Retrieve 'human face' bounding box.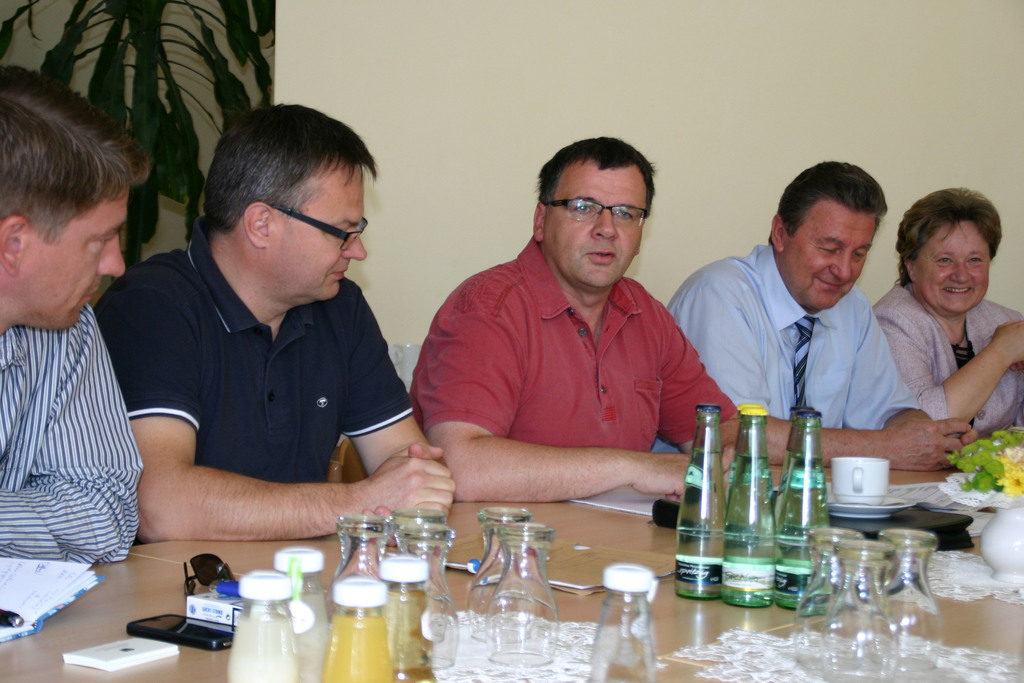
Bounding box: <box>538,158,644,288</box>.
